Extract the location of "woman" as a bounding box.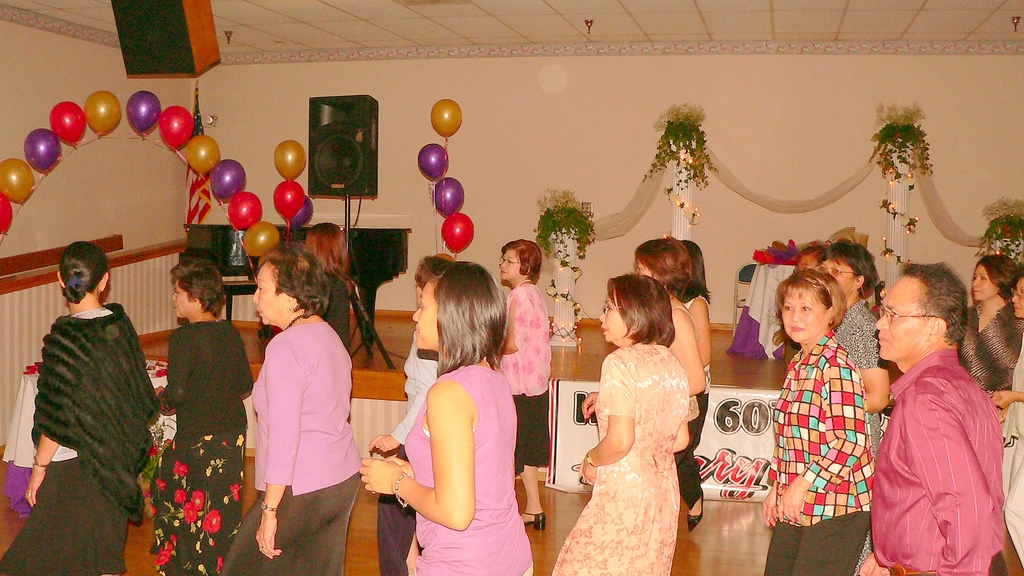
372, 251, 455, 575.
